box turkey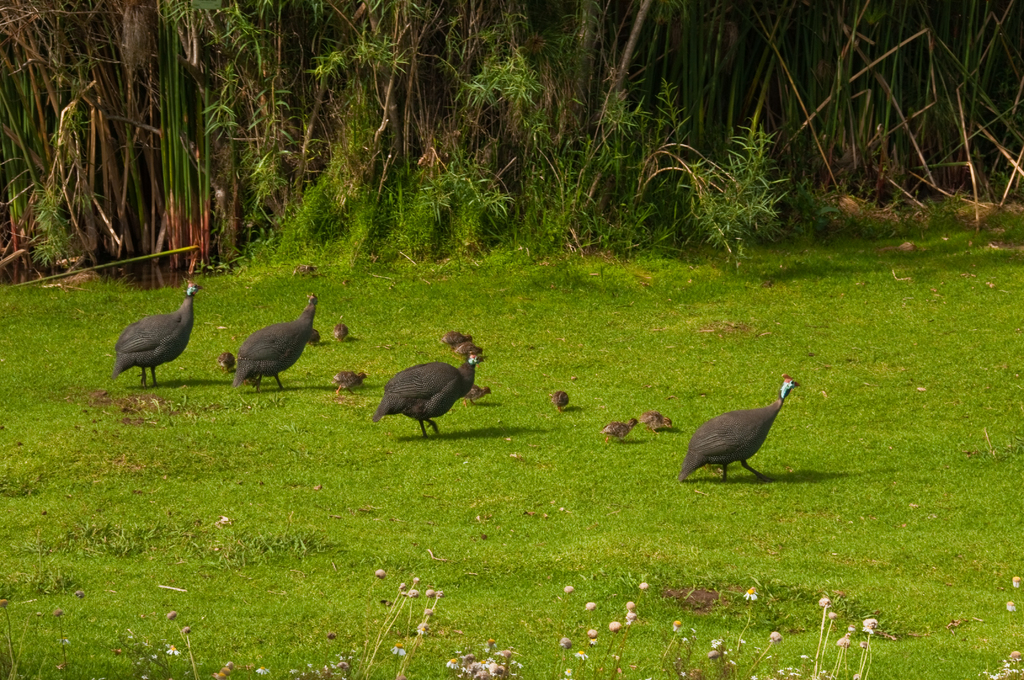
(left=440, top=329, right=469, bottom=346)
